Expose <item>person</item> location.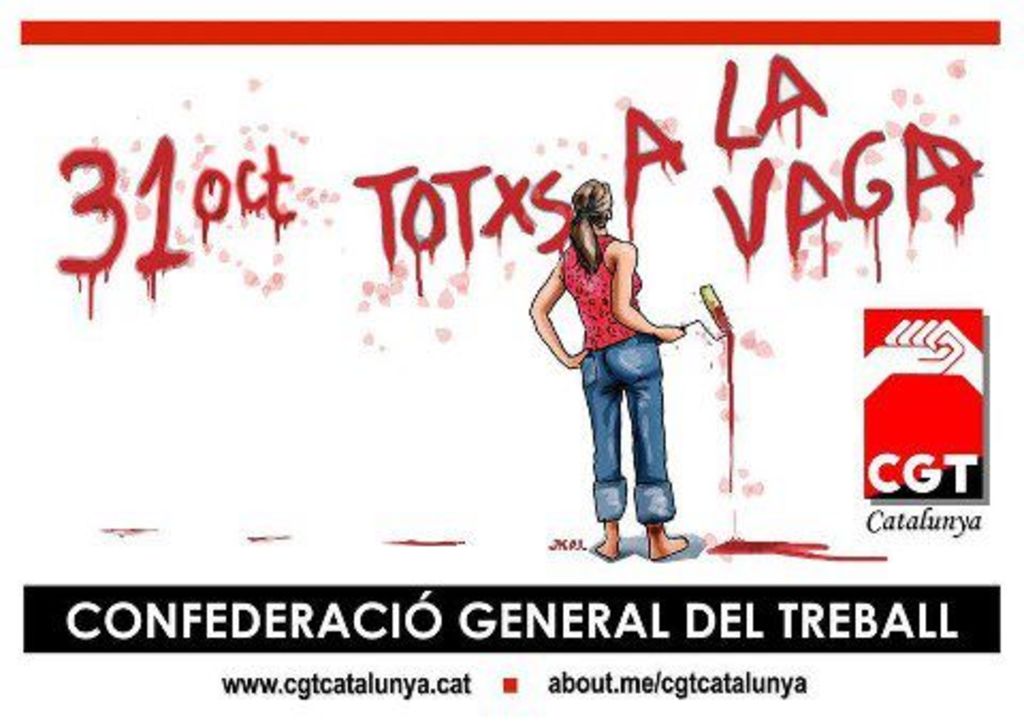
Exposed at {"x1": 535, "y1": 147, "x2": 681, "y2": 555}.
